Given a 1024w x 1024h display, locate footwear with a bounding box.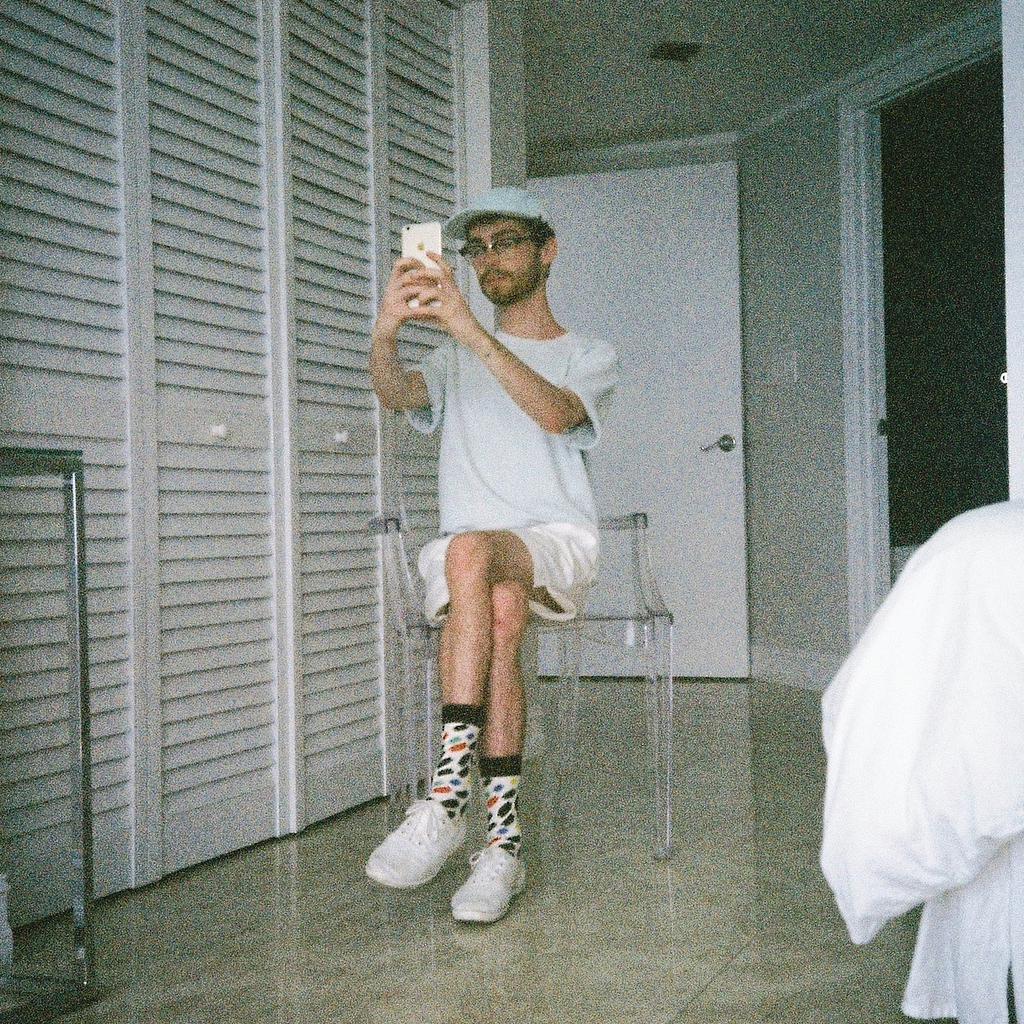
Located: pyautogui.locateOnScreen(366, 802, 472, 893).
